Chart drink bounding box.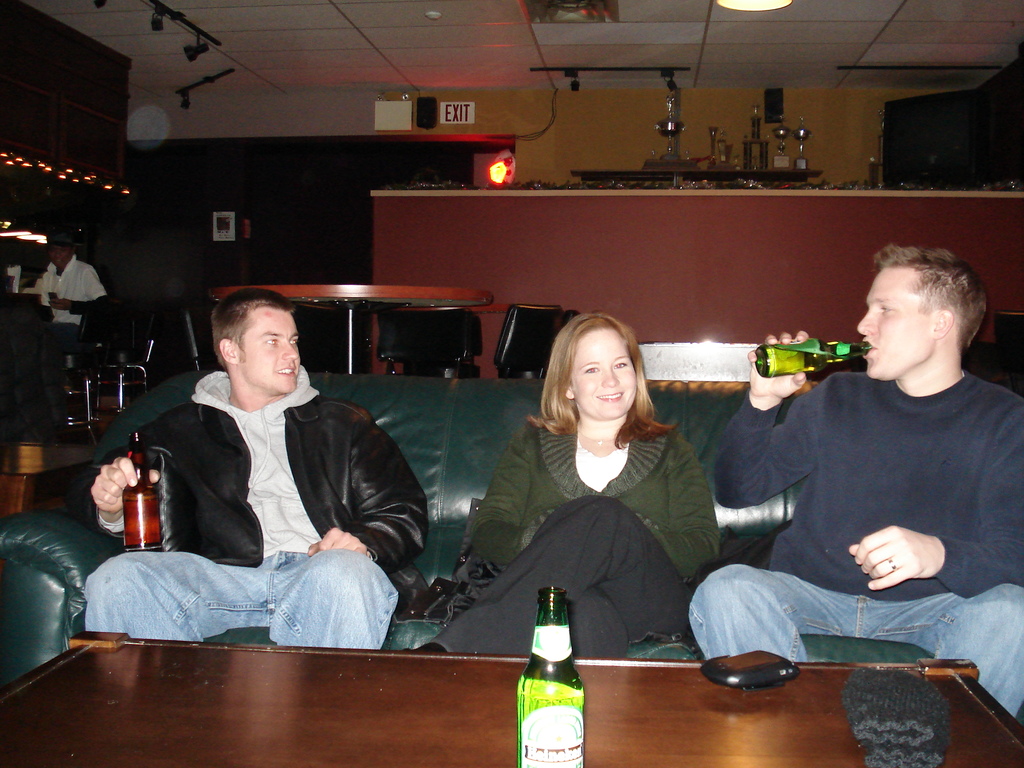
Charted: {"left": 755, "top": 339, "right": 872, "bottom": 381}.
